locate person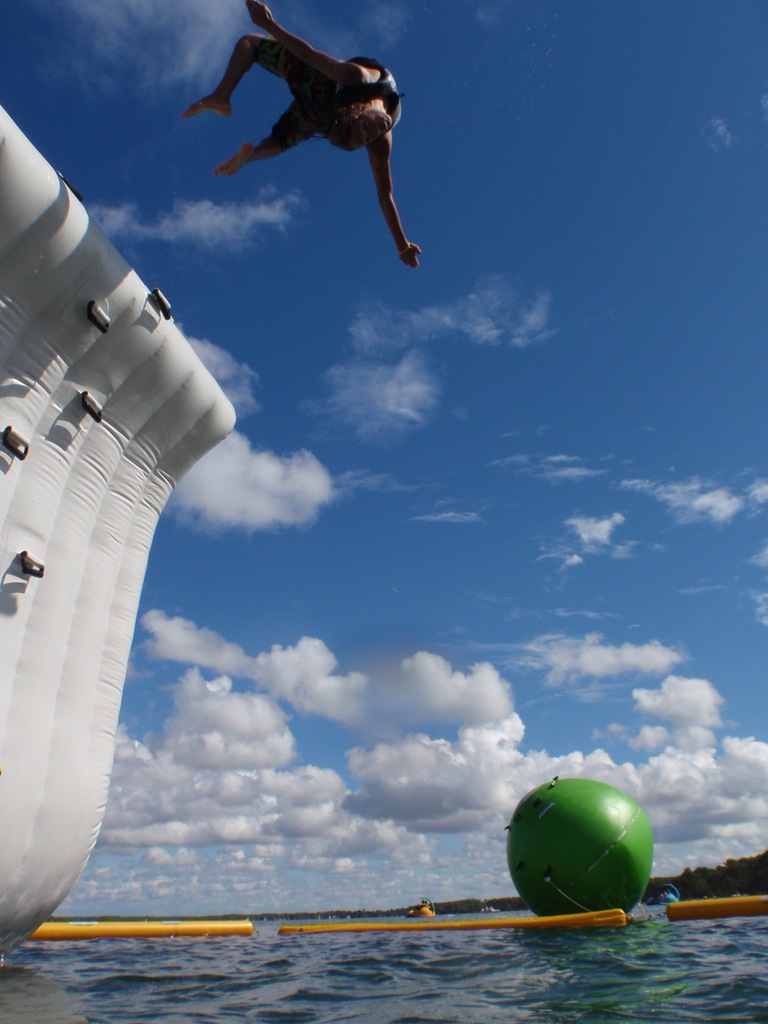
[667,890,679,904]
